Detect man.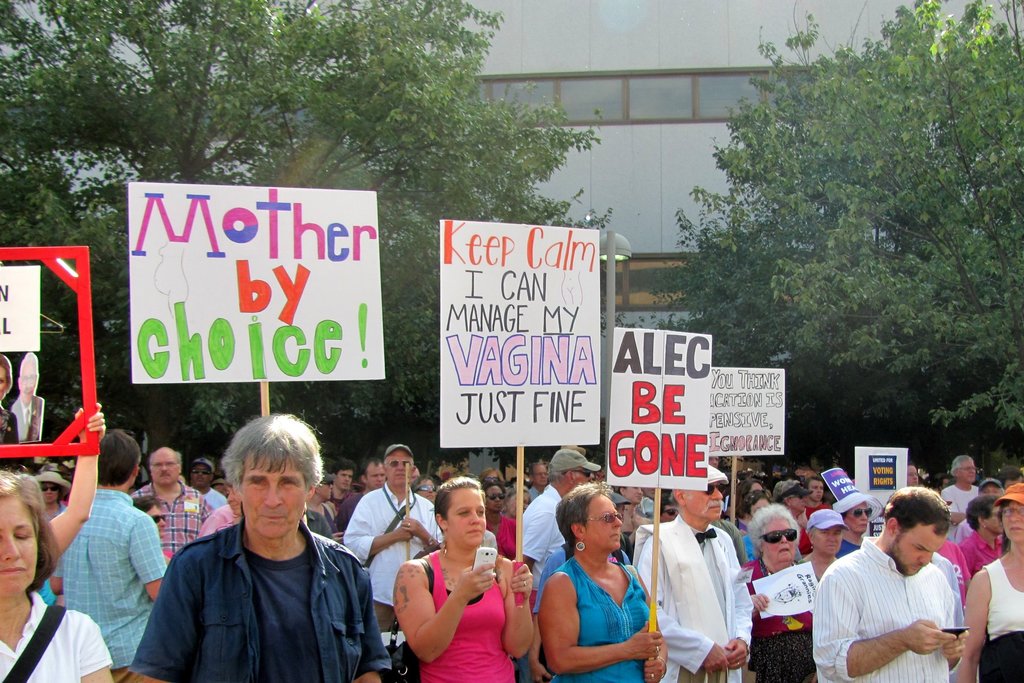
Detected at (120,441,372,682).
